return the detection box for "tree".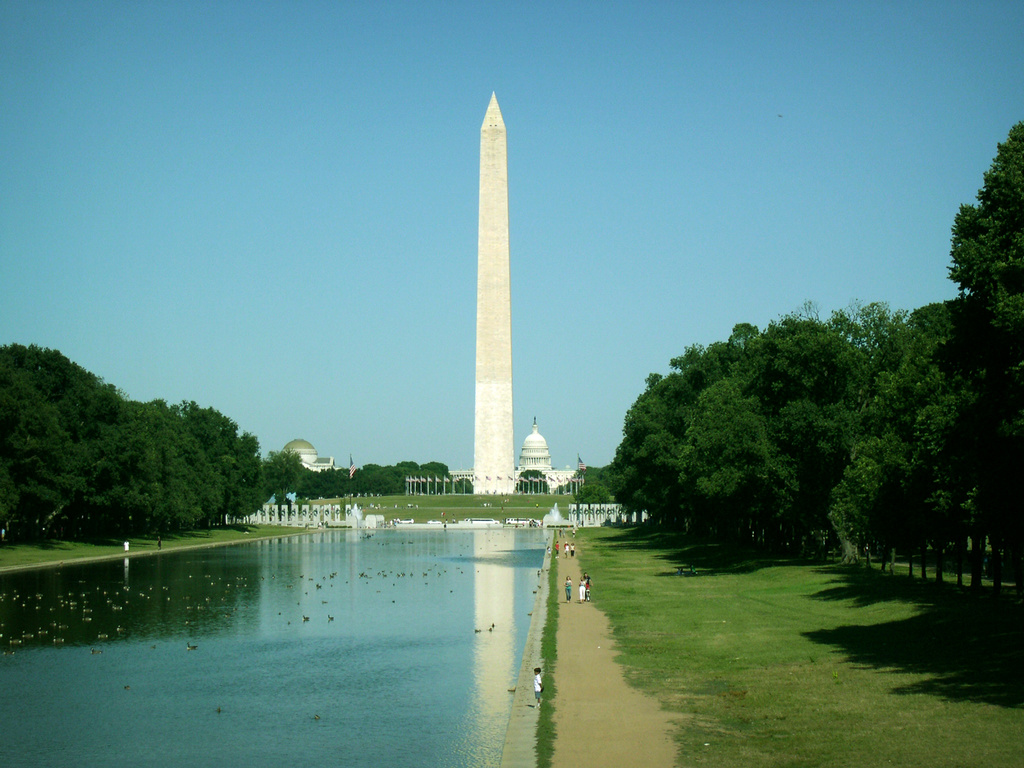
rect(127, 399, 228, 534).
